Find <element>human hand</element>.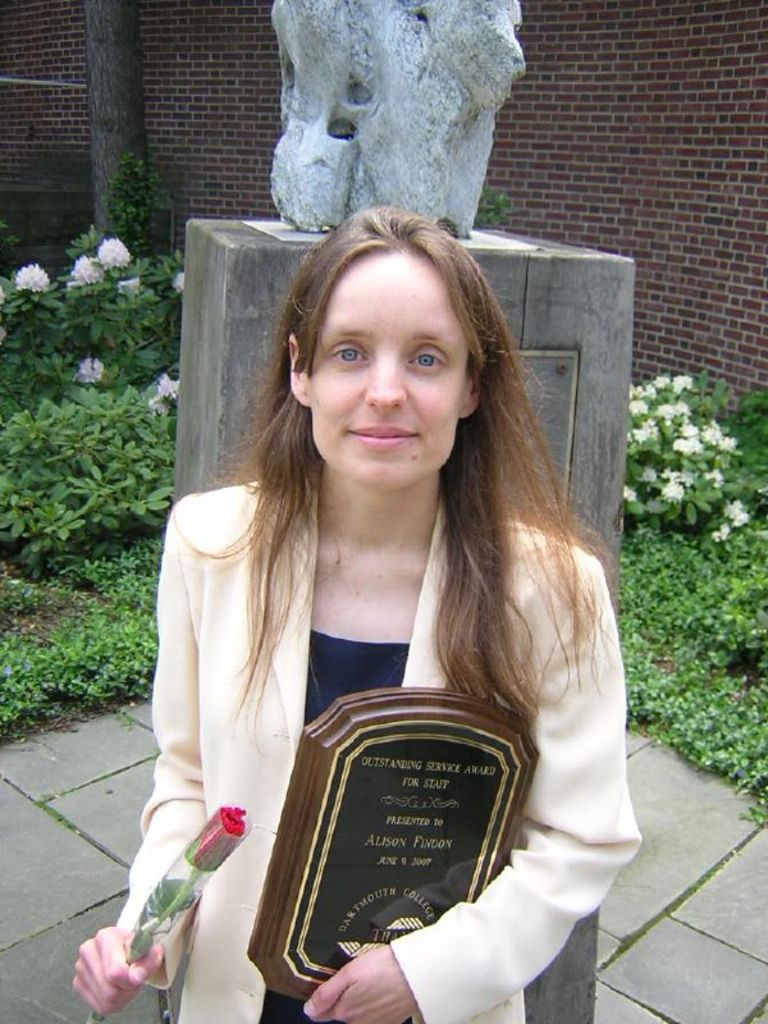
detection(60, 932, 164, 1007).
